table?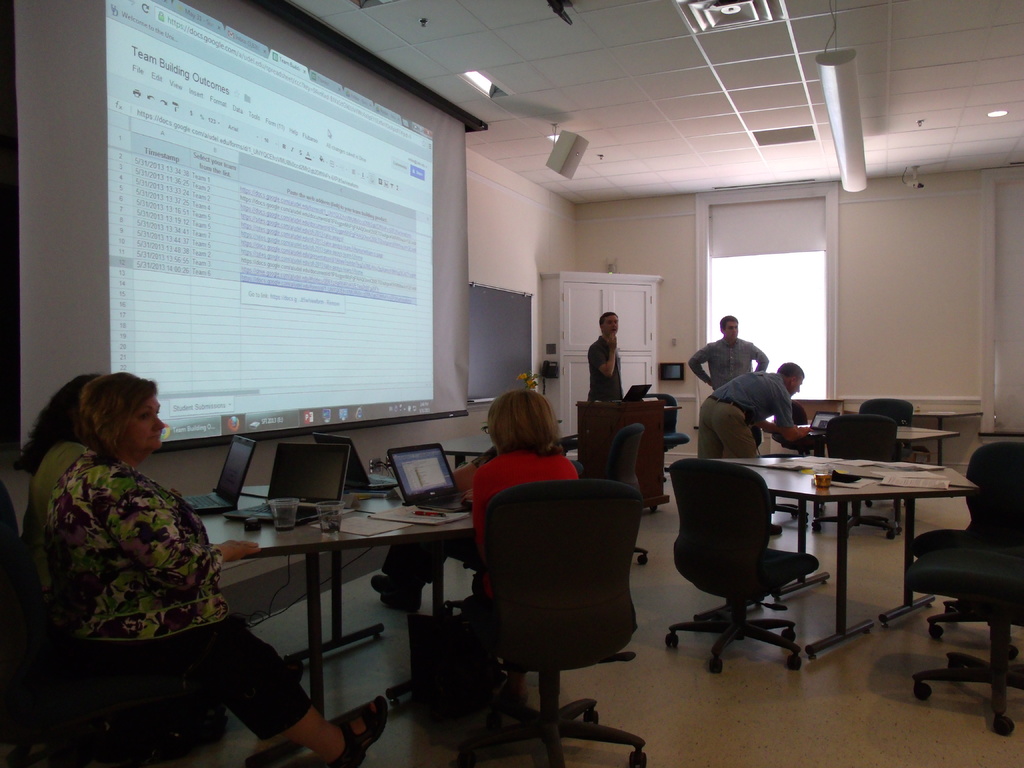
<bbox>423, 435, 579, 472</bbox>
